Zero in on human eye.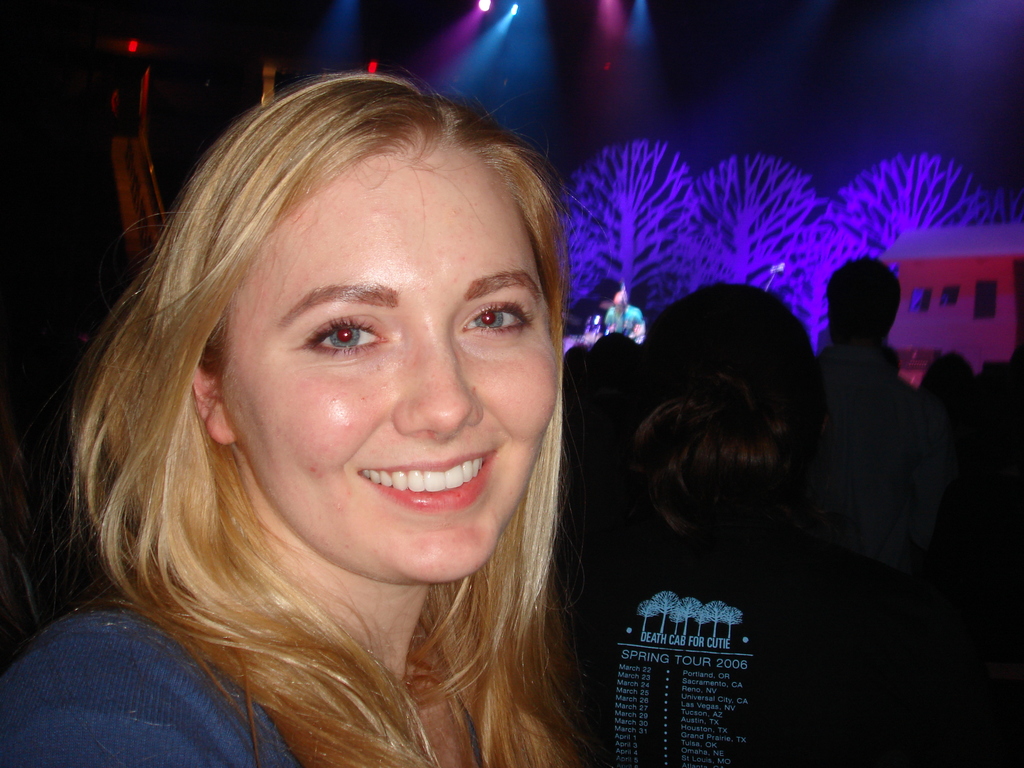
Zeroed in: {"left": 279, "top": 302, "right": 399, "bottom": 375}.
